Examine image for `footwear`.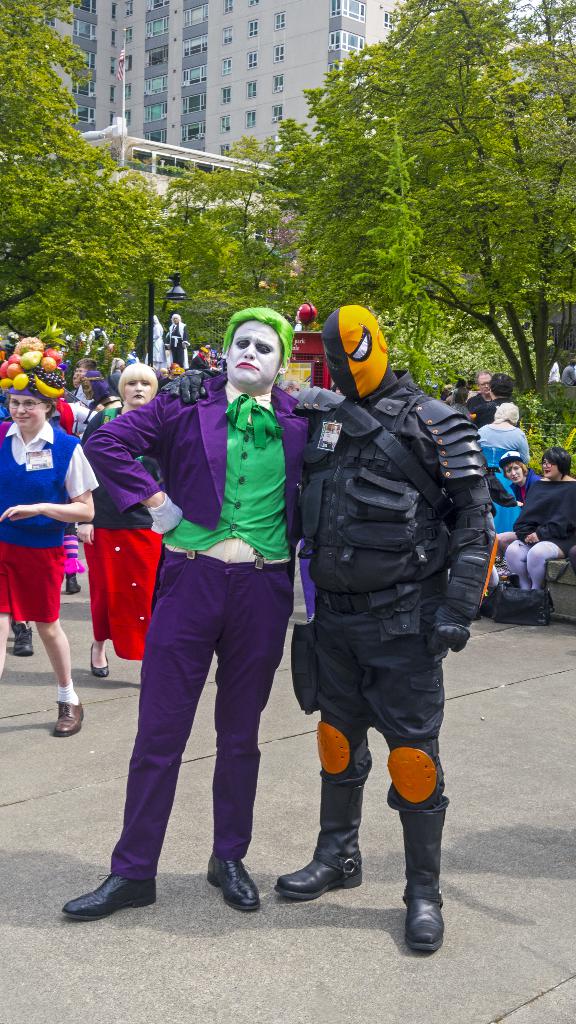
Examination result: detection(65, 865, 151, 923).
